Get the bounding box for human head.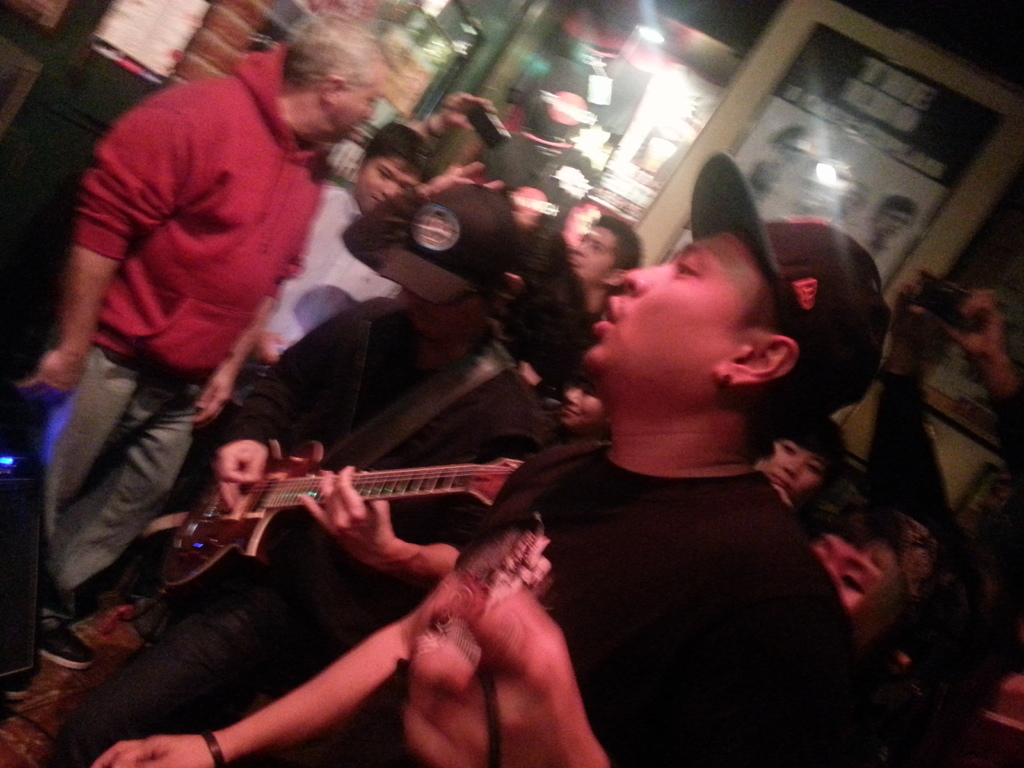
594,218,836,427.
